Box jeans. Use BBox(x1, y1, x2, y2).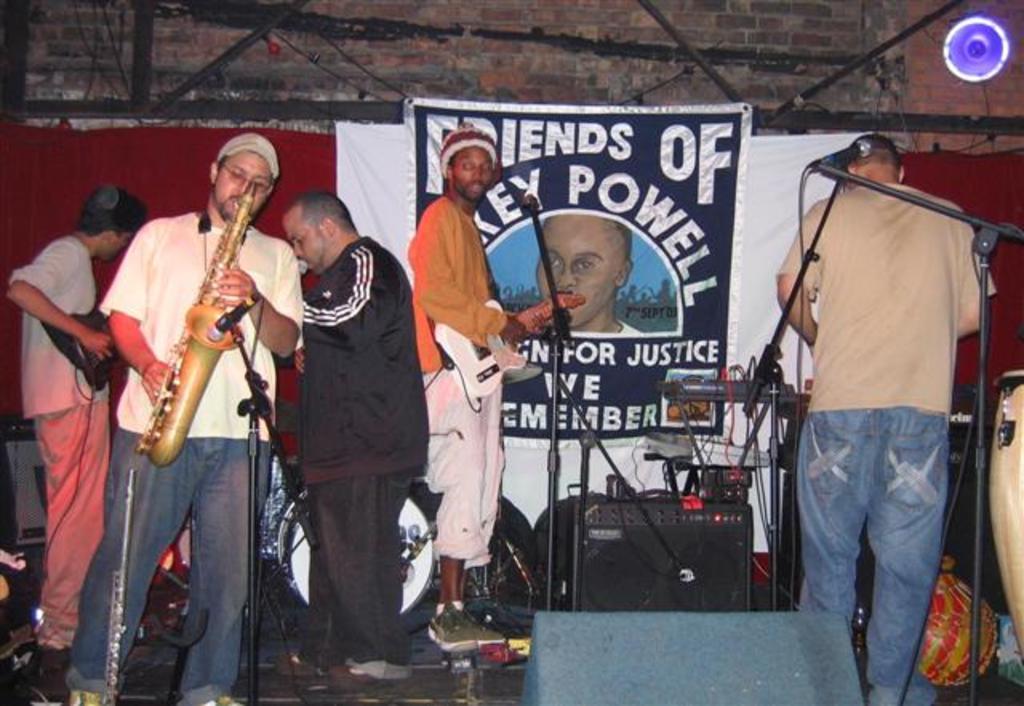
BBox(32, 403, 122, 660).
